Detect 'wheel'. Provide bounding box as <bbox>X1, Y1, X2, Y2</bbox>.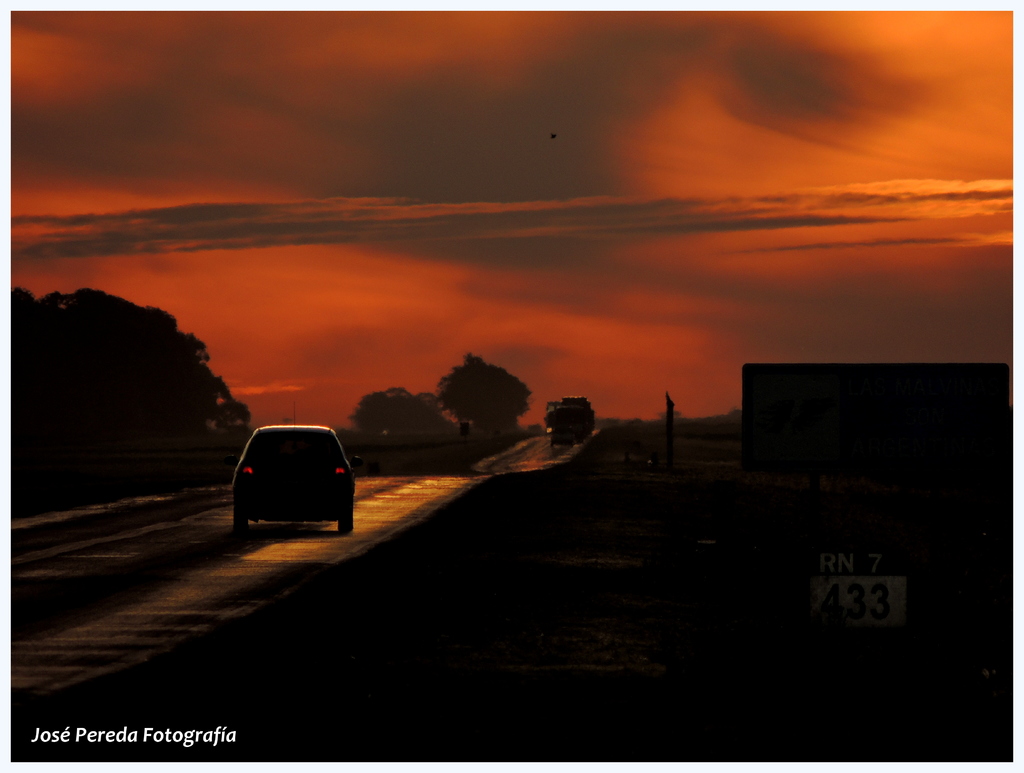
<bbox>233, 518, 249, 531</bbox>.
